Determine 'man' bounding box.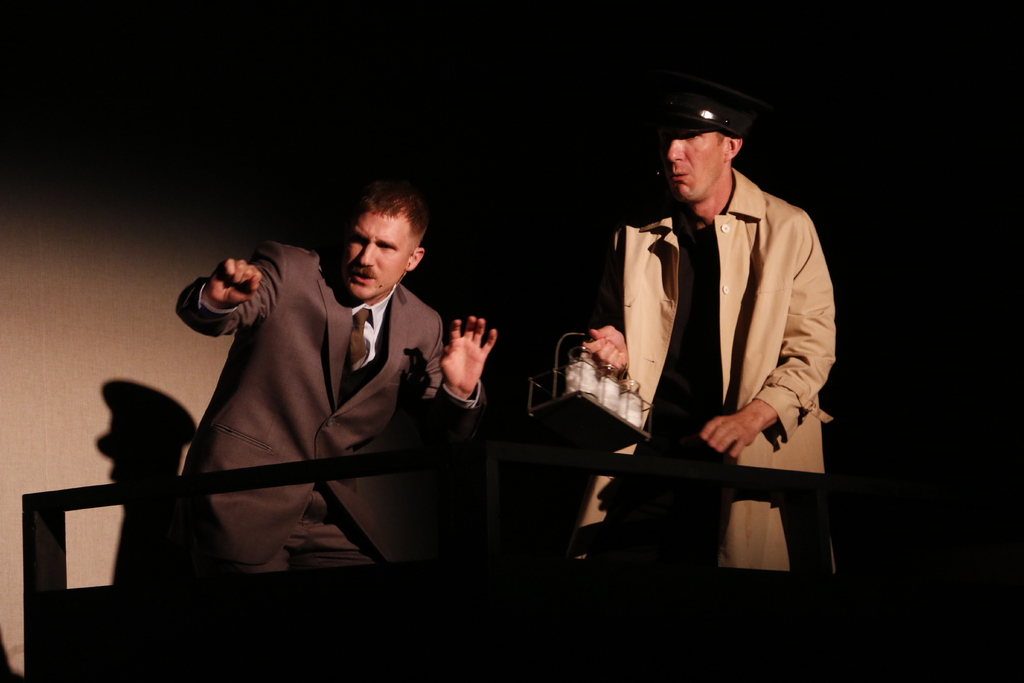
Determined: detection(173, 184, 501, 646).
